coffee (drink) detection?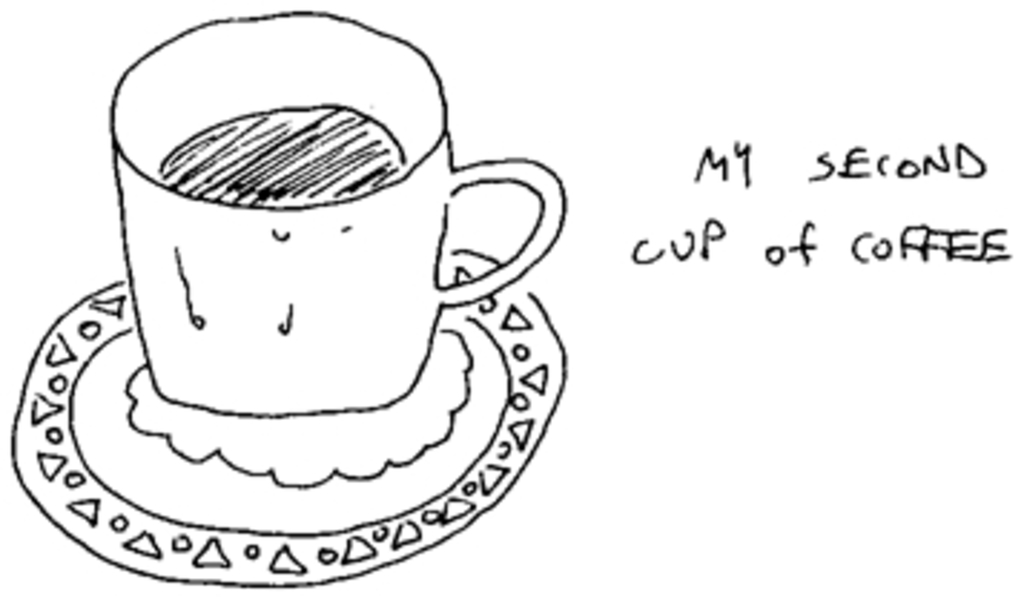
[x1=103, y1=37, x2=559, y2=427]
